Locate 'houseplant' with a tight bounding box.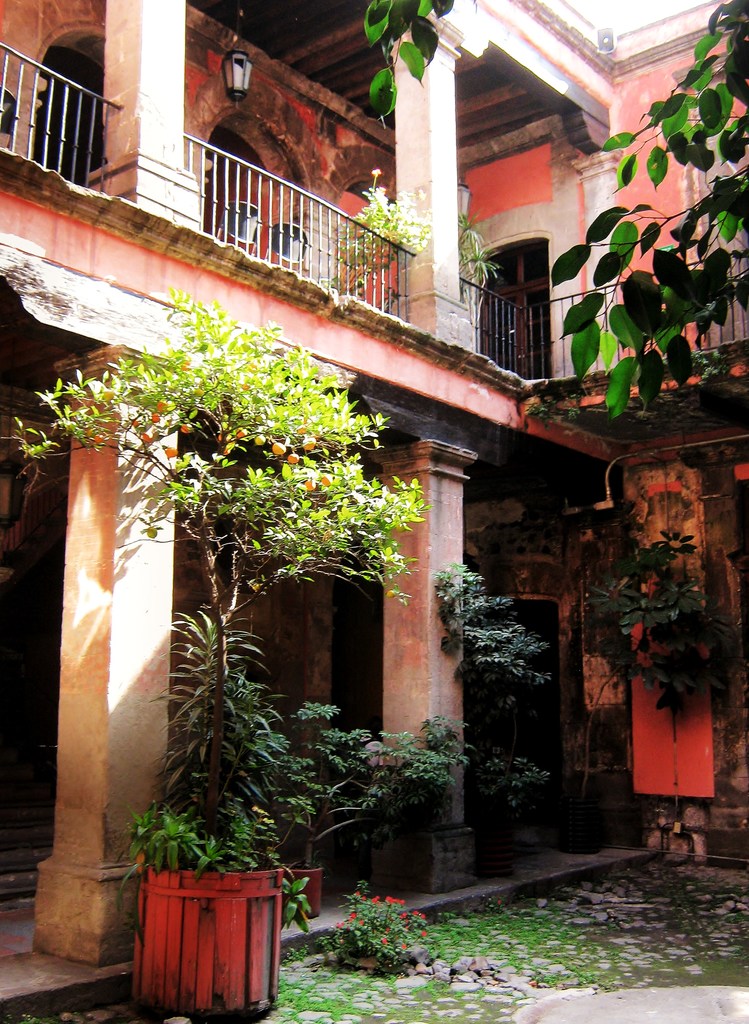
region(0, 280, 433, 1023).
